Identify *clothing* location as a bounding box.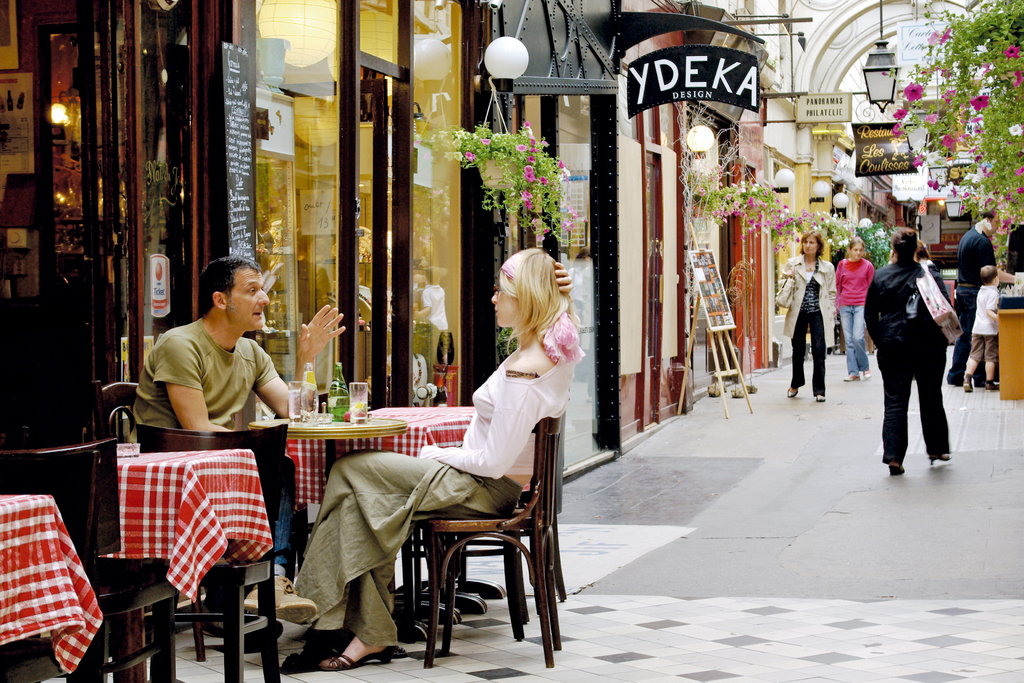
128,318,296,577.
